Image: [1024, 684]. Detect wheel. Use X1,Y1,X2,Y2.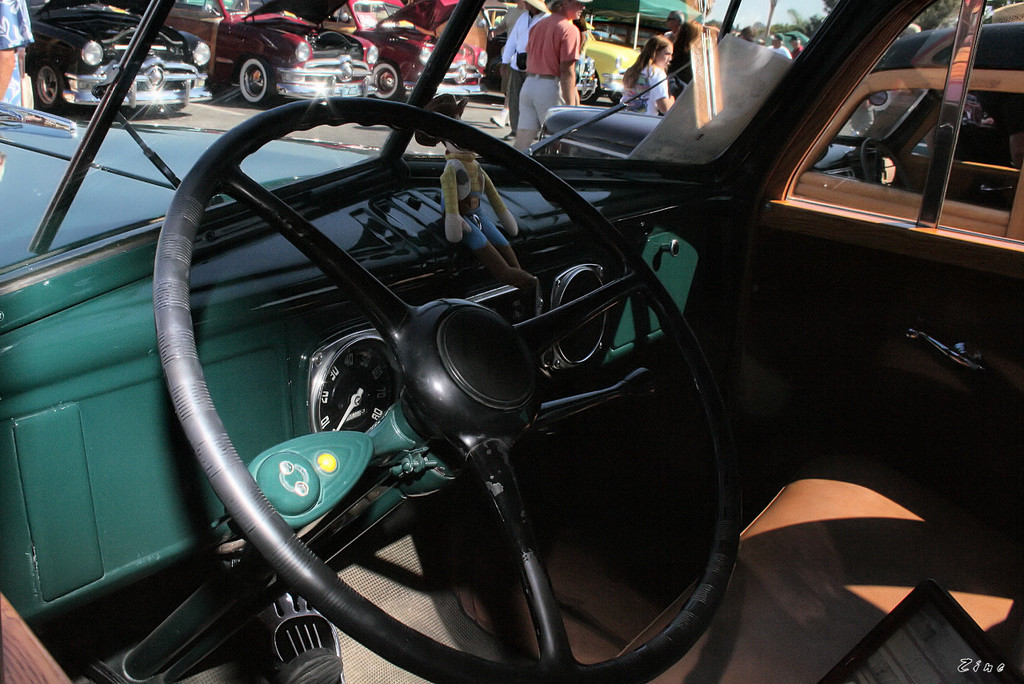
35,61,66,110.
